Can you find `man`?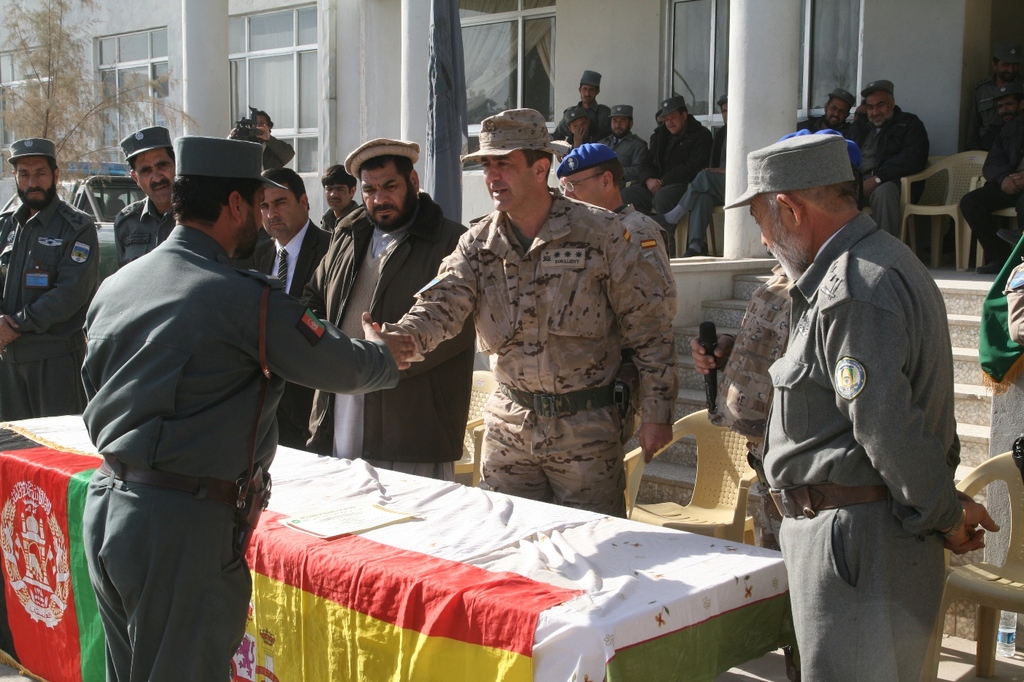
Yes, bounding box: Rect(227, 167, 331, 449).
